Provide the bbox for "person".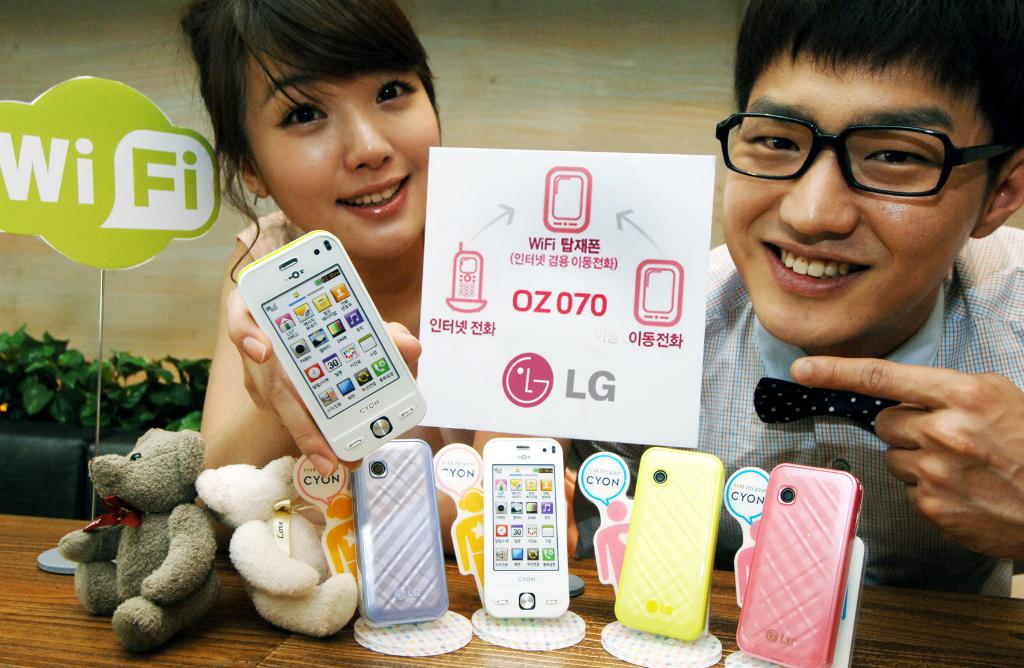
183 0 572 480.
